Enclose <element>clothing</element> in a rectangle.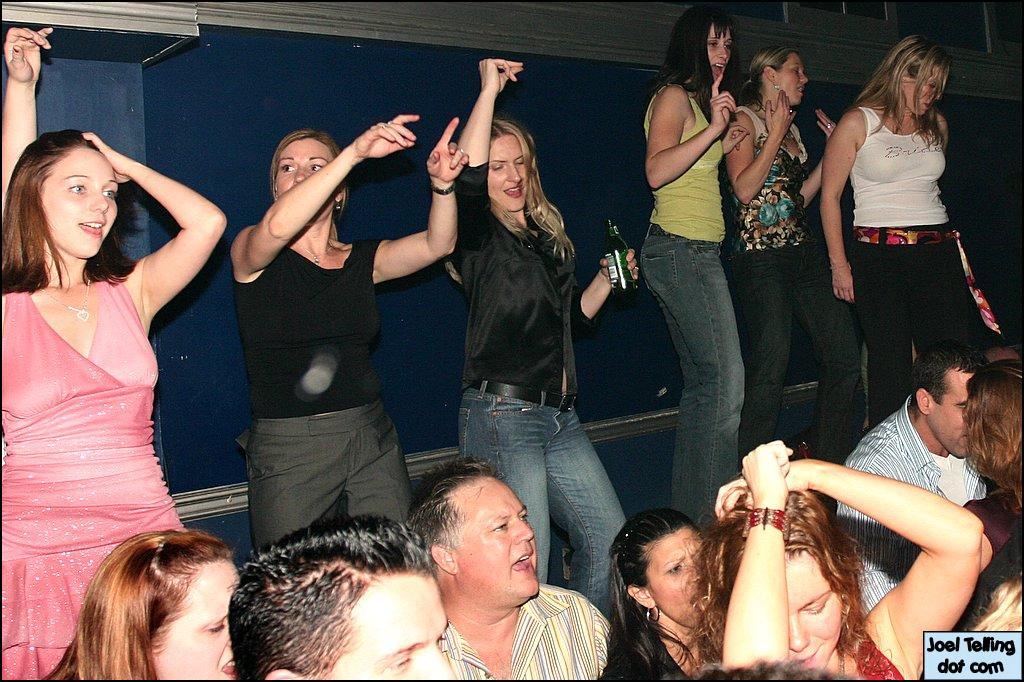
(841, 393, 983, 614).
